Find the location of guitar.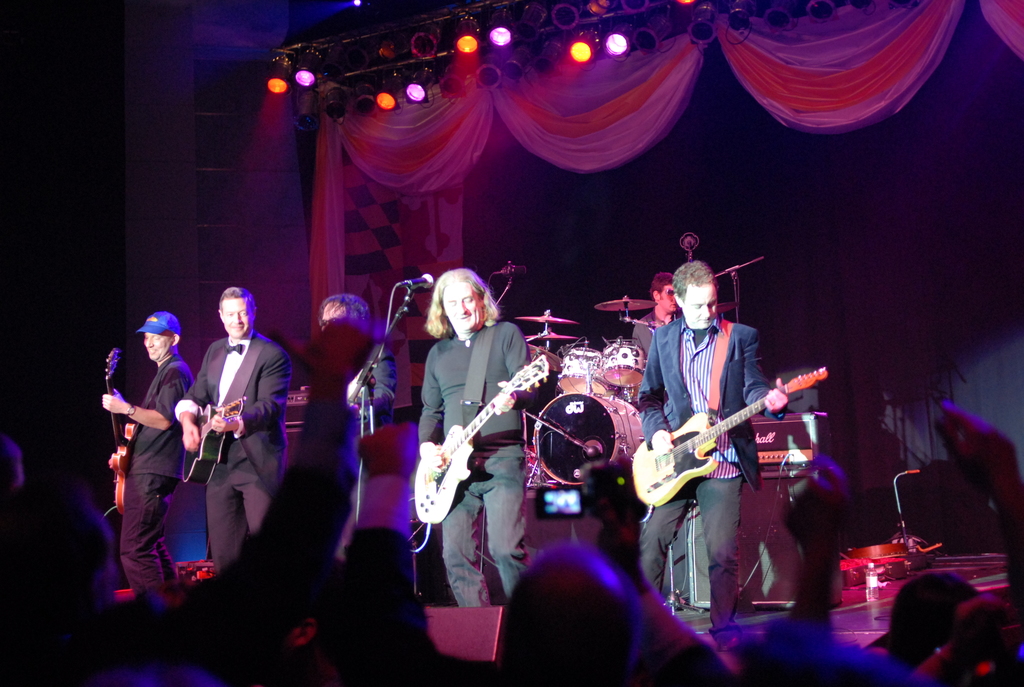
Location: detection(628, 365, 828, 508).
